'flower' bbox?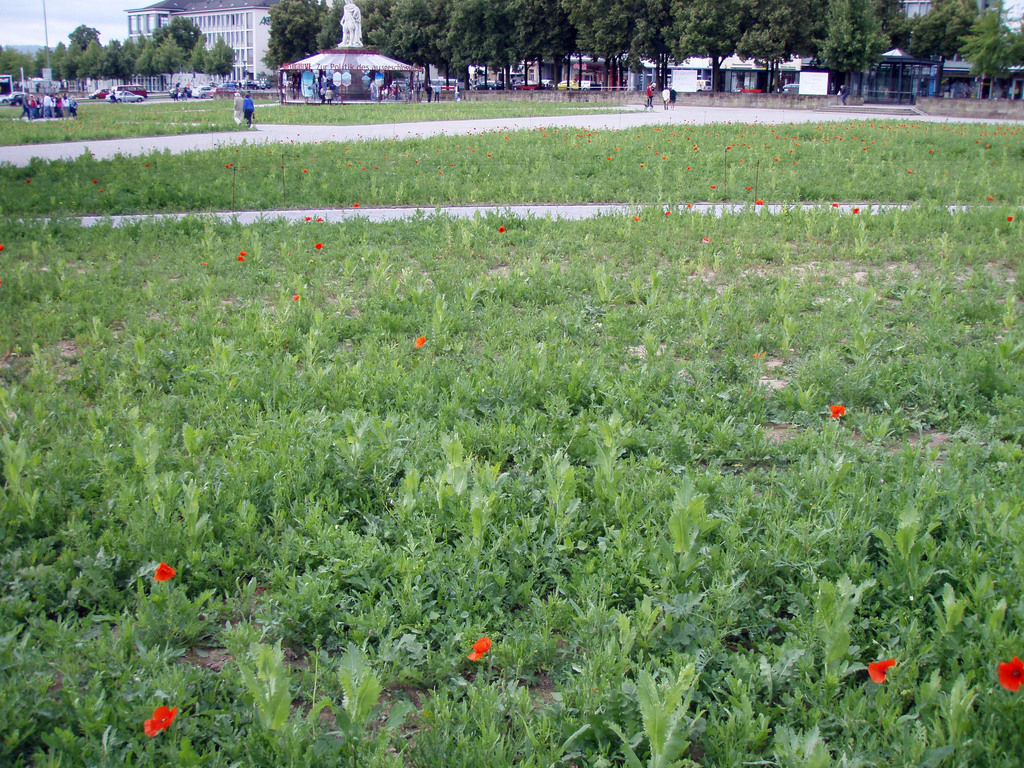
315, 213, 326, 224
